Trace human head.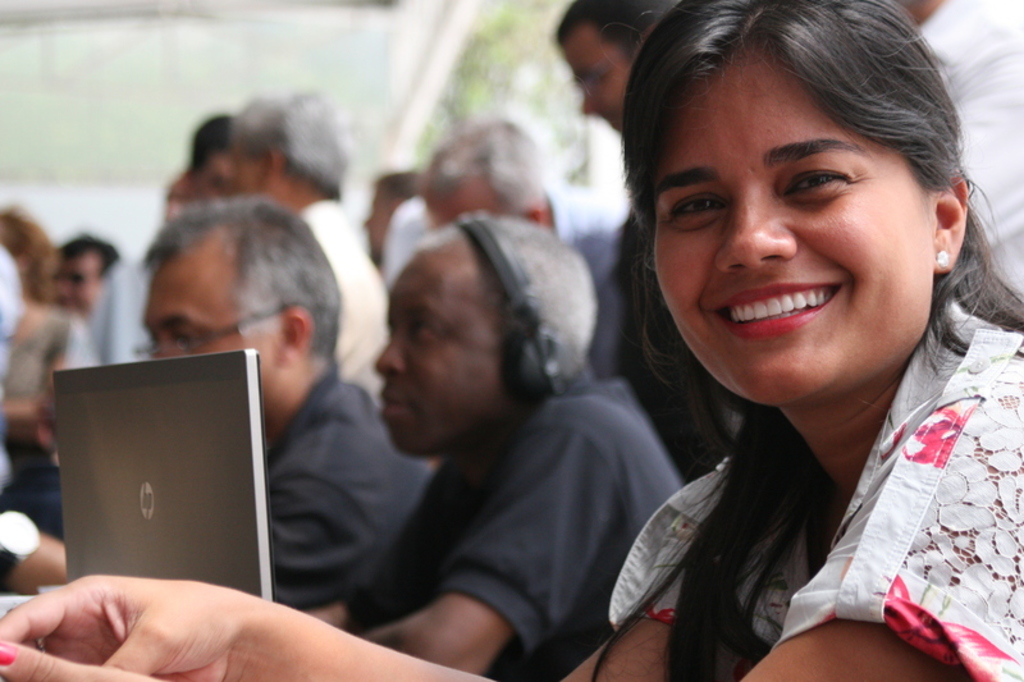
Traced to [x1=356, y1=169, x2=421, y2=269].
